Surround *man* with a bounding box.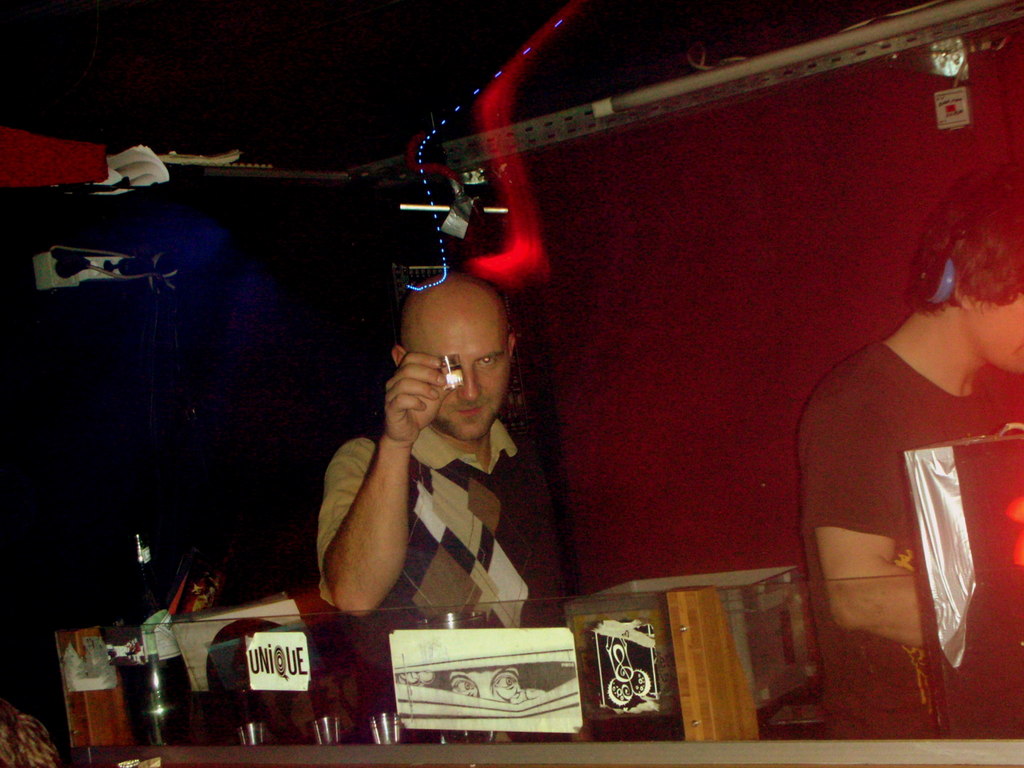
303/268/602/700.
